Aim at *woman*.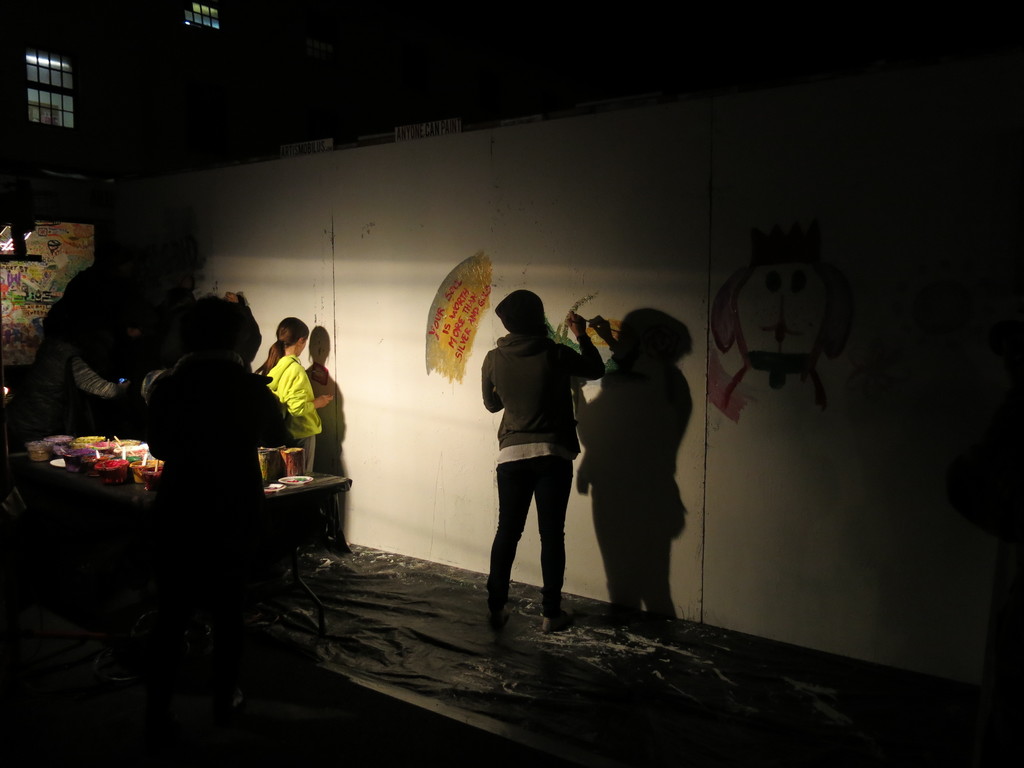
Aimed at <bbox>461, 280, 588, 637</bbox>.
